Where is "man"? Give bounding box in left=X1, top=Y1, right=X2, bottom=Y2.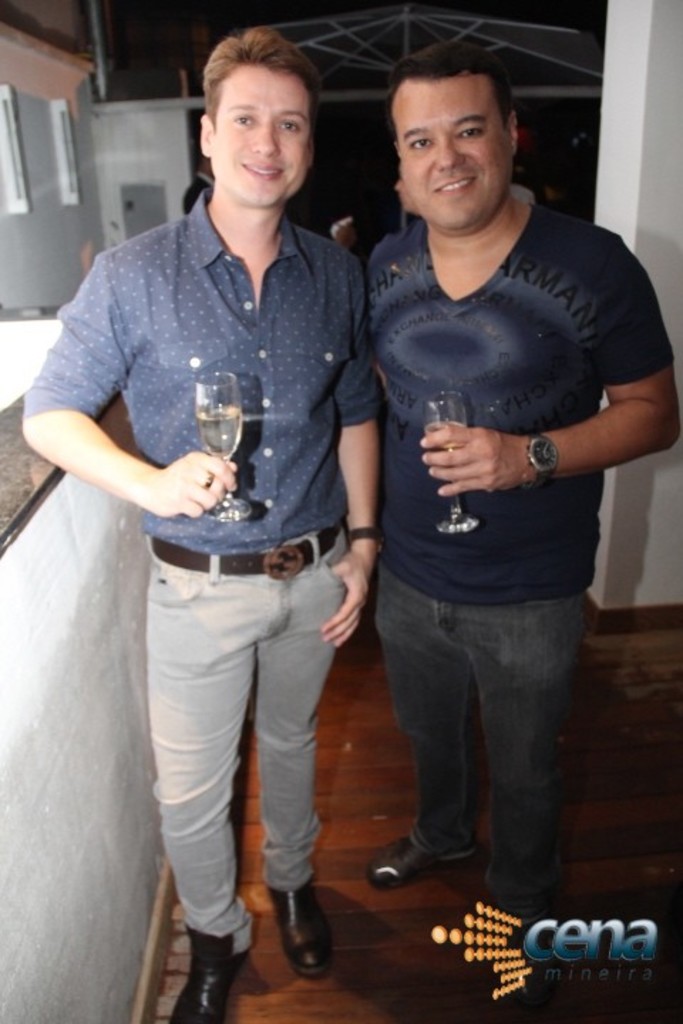
left=47, top=34, right=394, bottom=1008.
